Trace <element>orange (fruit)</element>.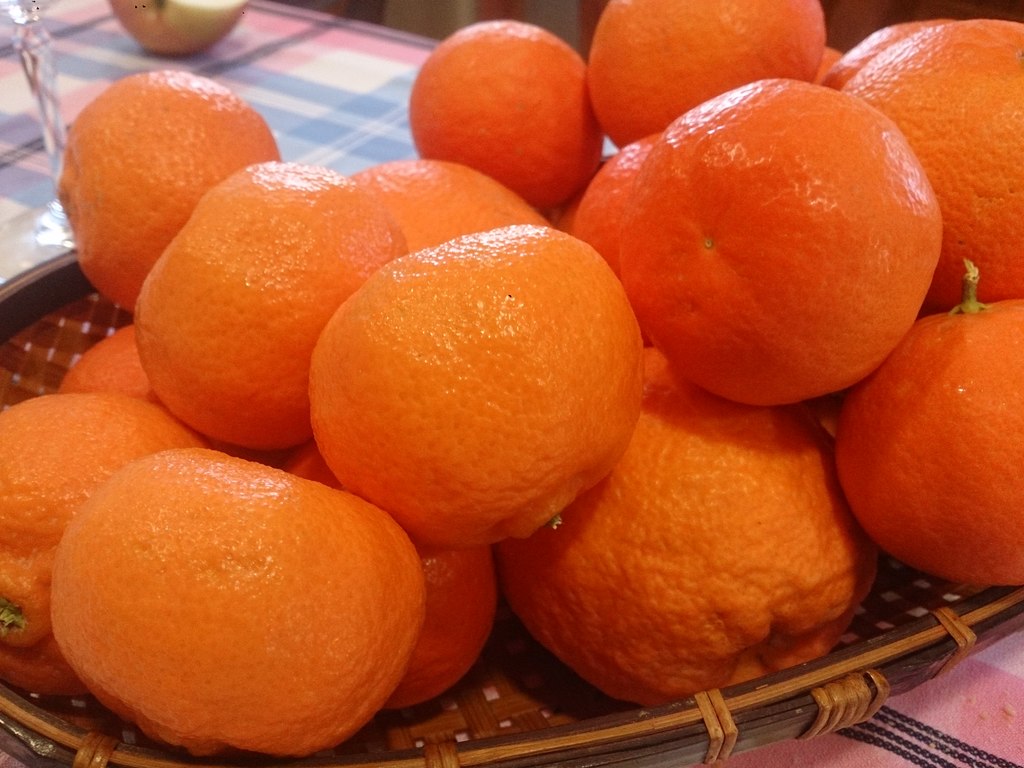
Traced to detection(365, 156, 559, 240).
